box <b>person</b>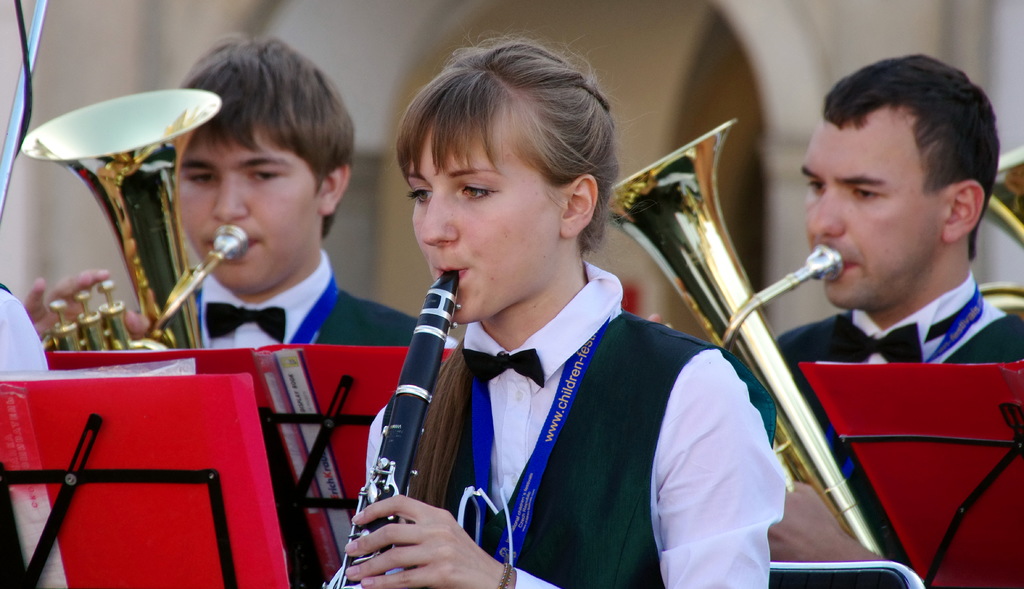
[left=332, top=24, right=797, bottom=588]
